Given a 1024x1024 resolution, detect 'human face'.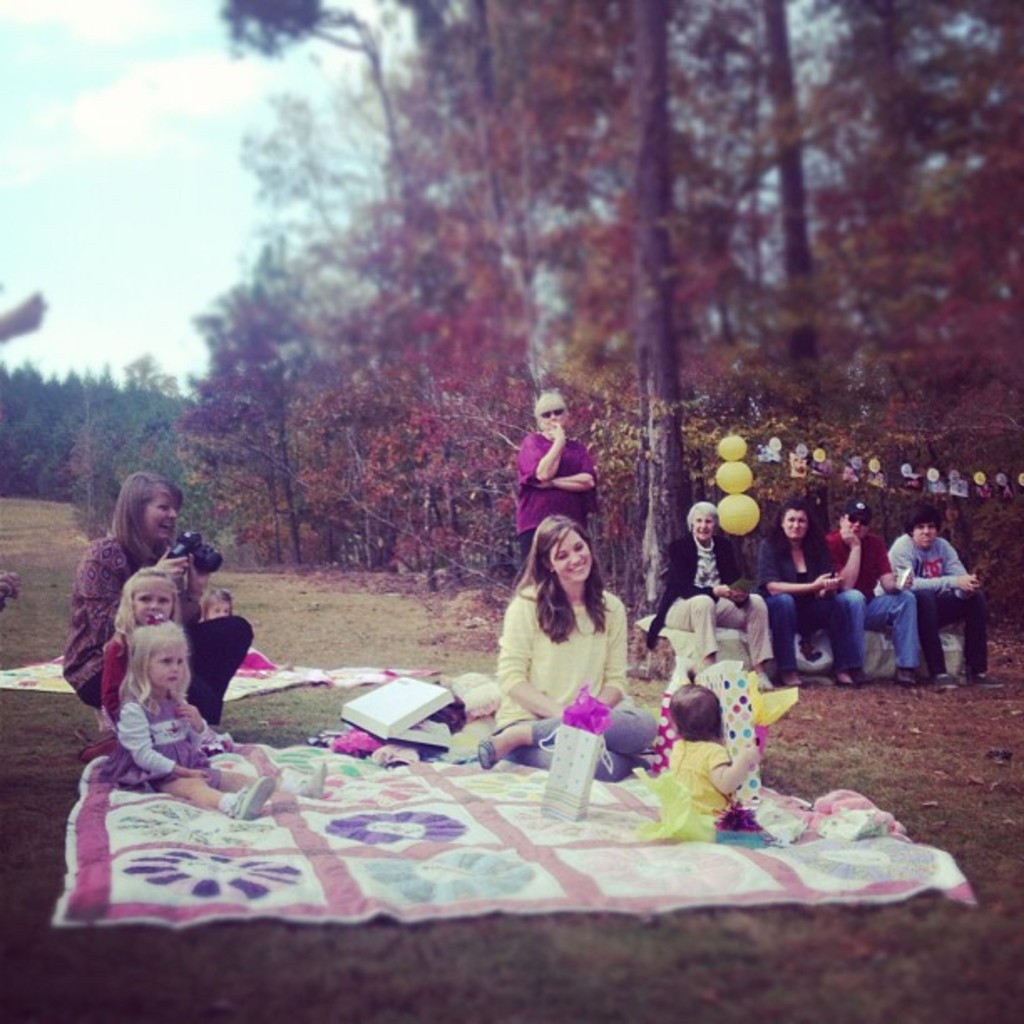
BBox(693, 509, 714, 540).
